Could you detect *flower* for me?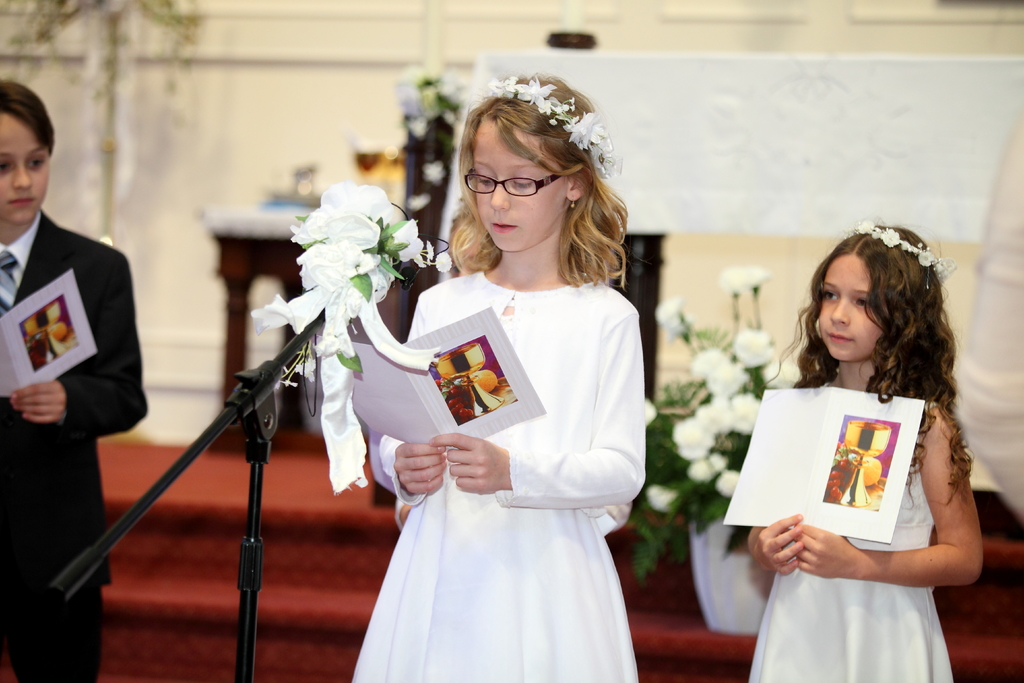
Detection result: 646, 399, 655, 425.
